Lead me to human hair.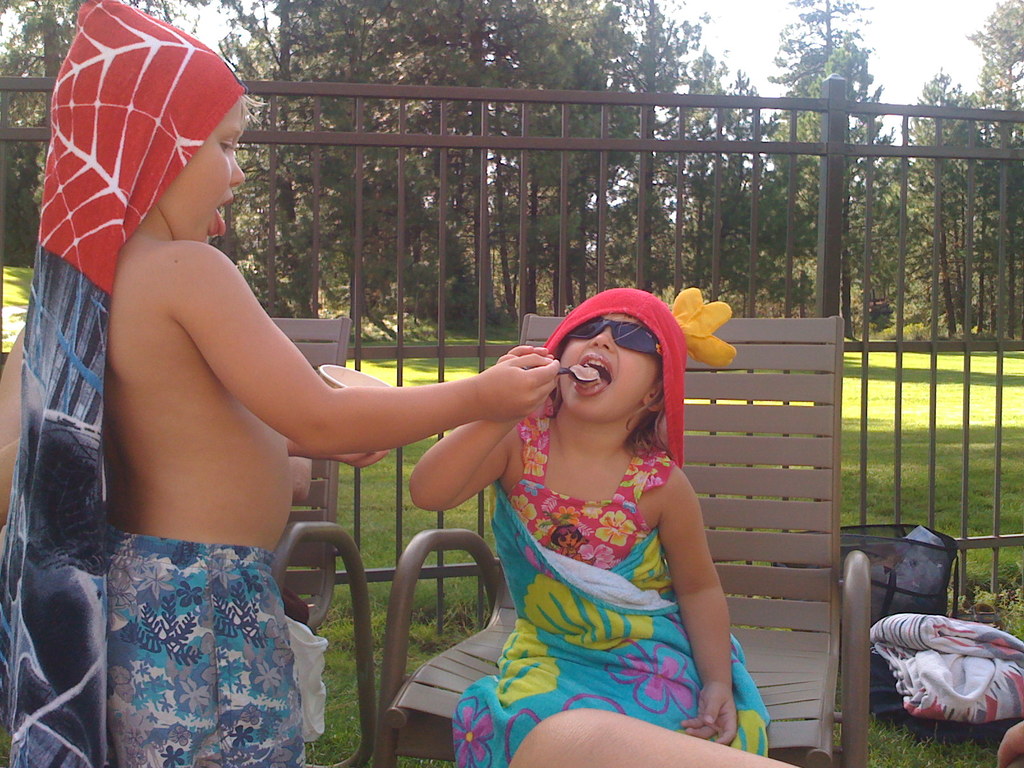
Lead to pyautogui.locateOnScreen(618, 322, 680, 461).
